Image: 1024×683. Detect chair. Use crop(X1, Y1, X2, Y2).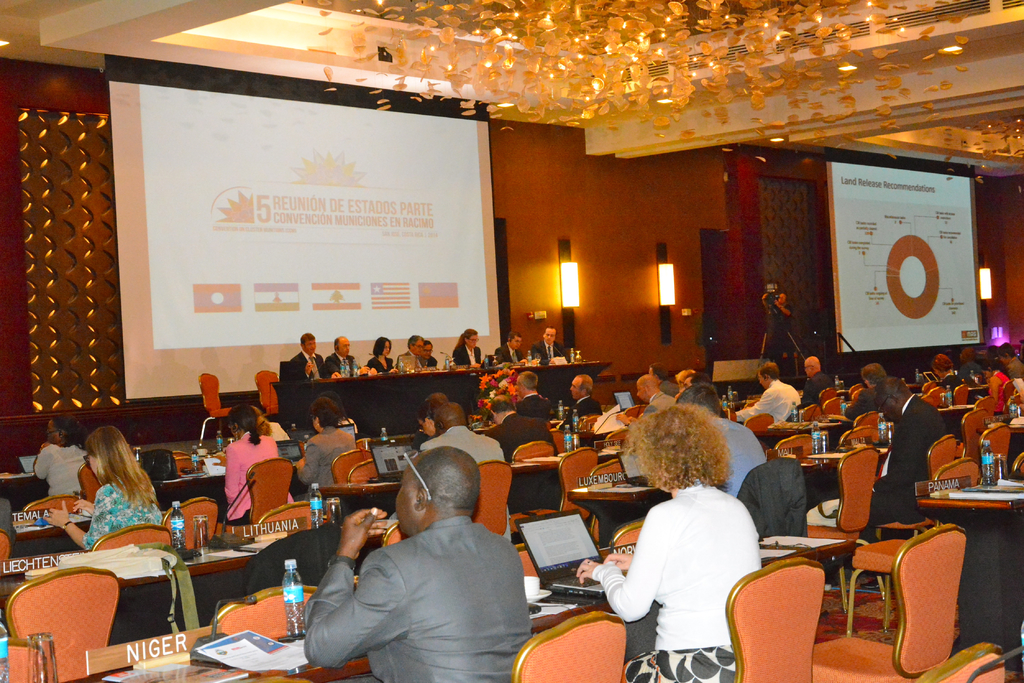
crop(915, 640, 1005, 682).
